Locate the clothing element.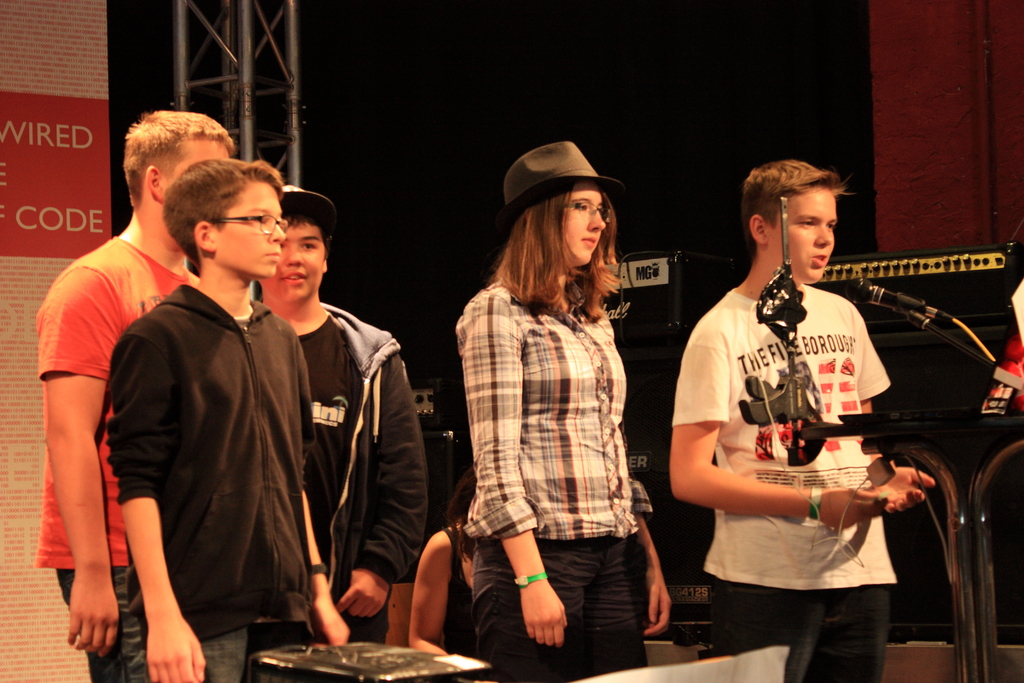
Element bbox: [left=665, top=288, right=897, bottom=678].
